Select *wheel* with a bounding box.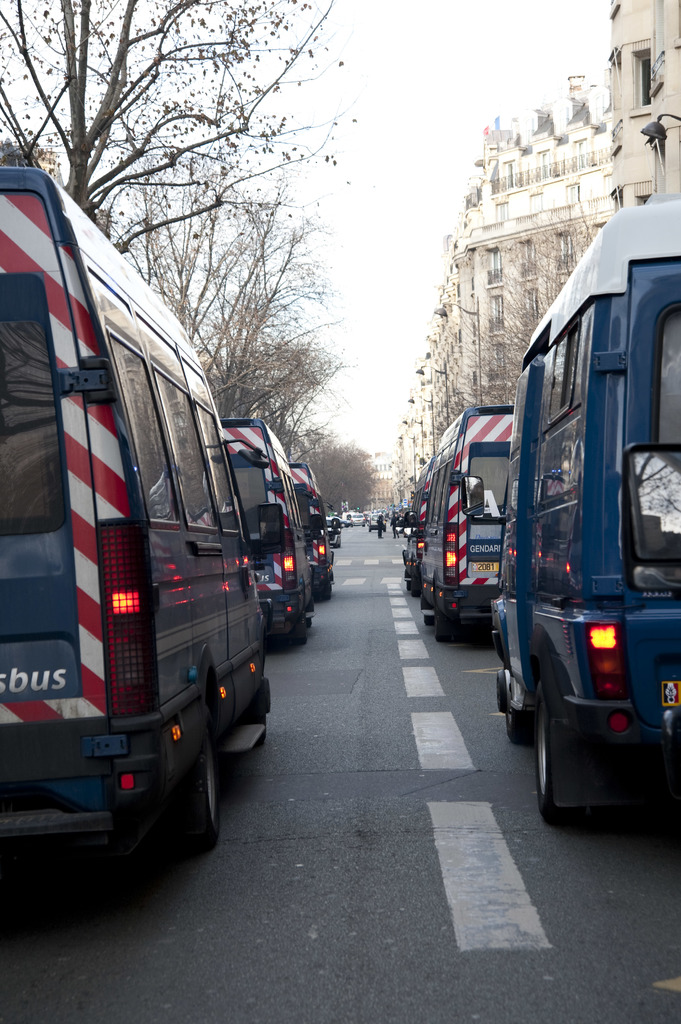
[x1=435, y1=617, x2=449, y2=643].
